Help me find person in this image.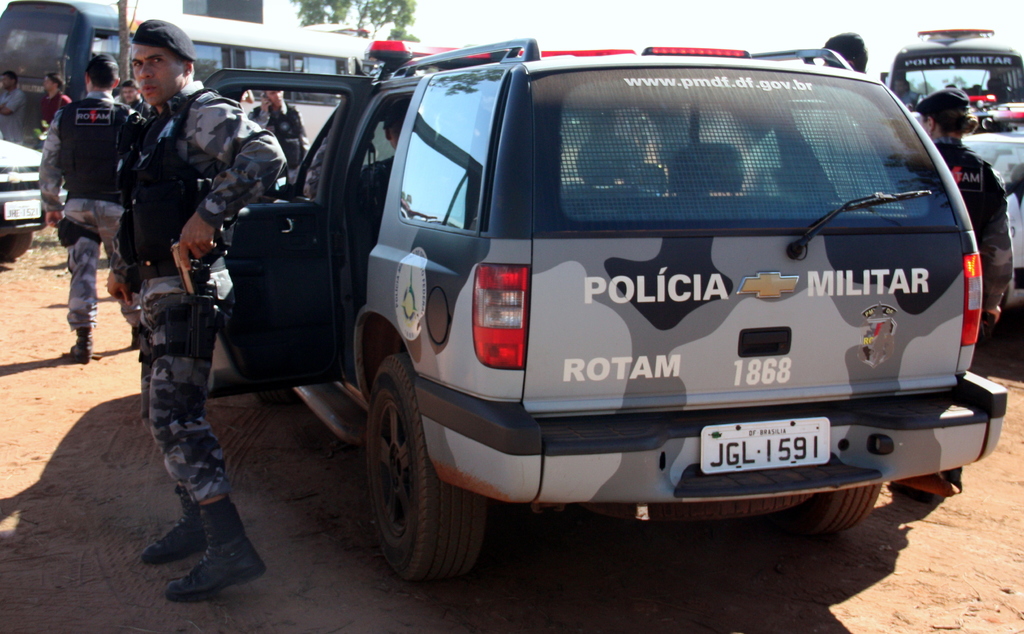
Found it: (x1=915, y1=92, x2=1018, y2=375).
